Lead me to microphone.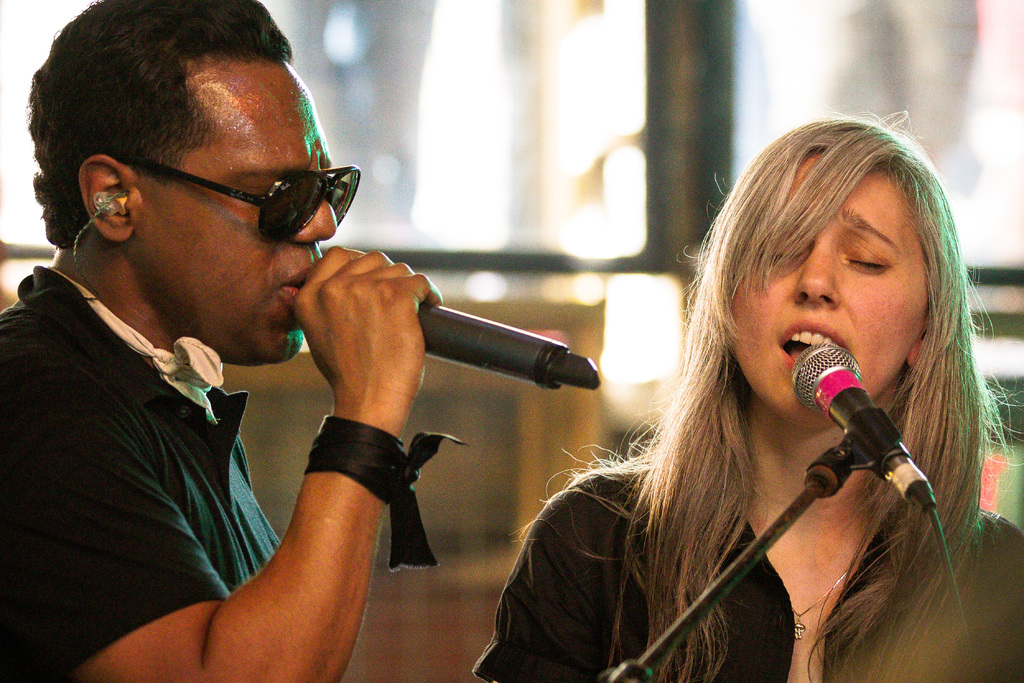
Lead to detection(790, 341, 939, 513).
